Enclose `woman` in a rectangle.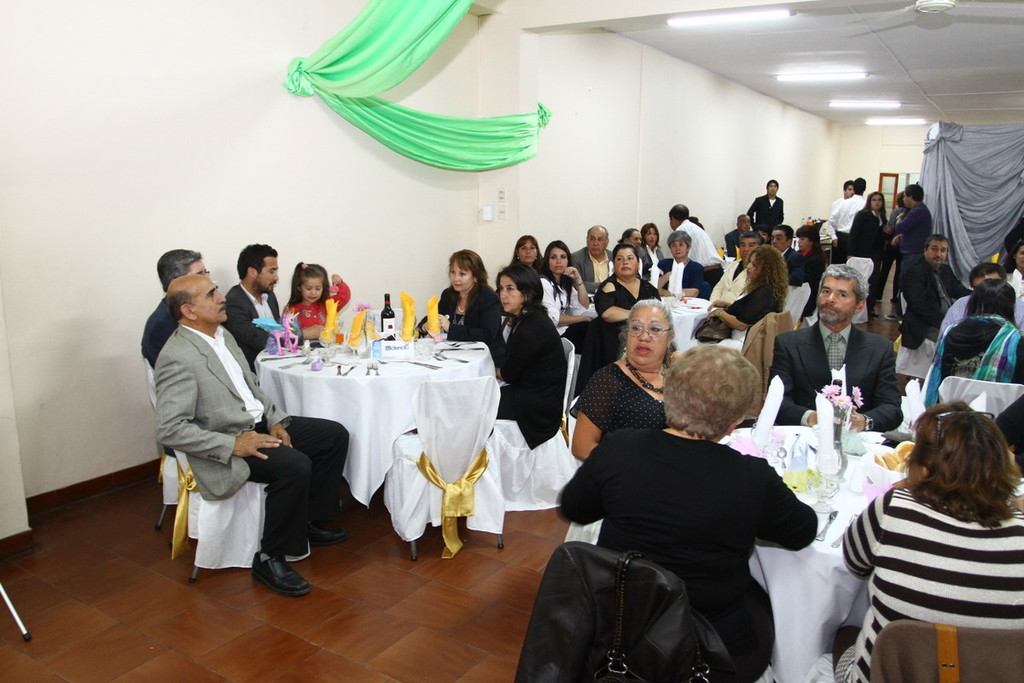
rect(582, 329, 828, 679).
